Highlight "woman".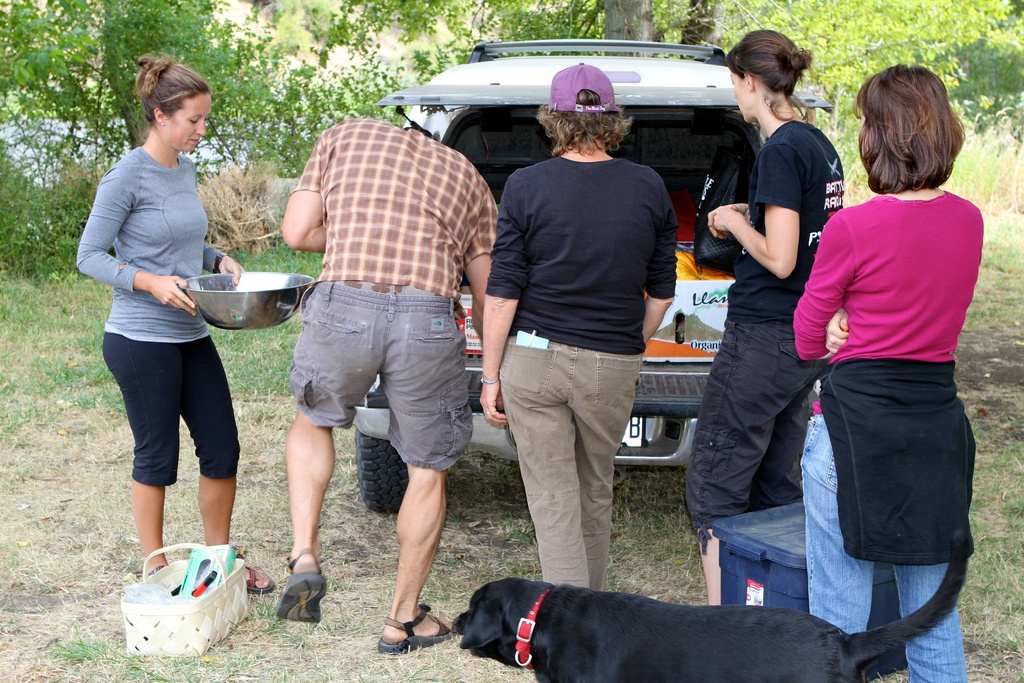
Highlighted region: (790,64,996,620).
